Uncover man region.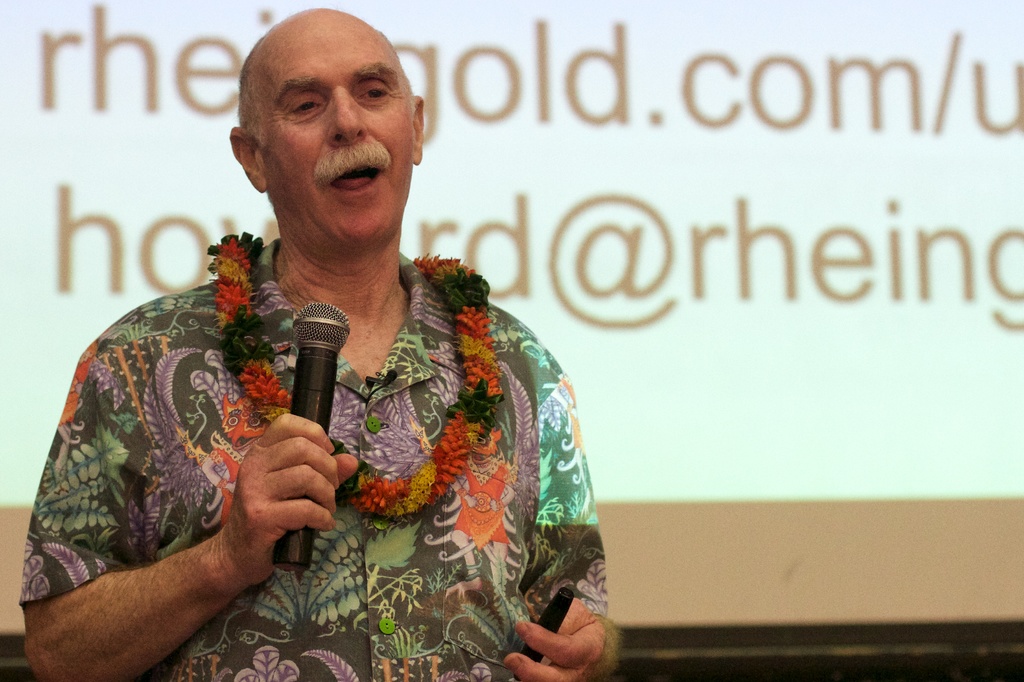
Uncovered: 17, 6, 604, 681.
